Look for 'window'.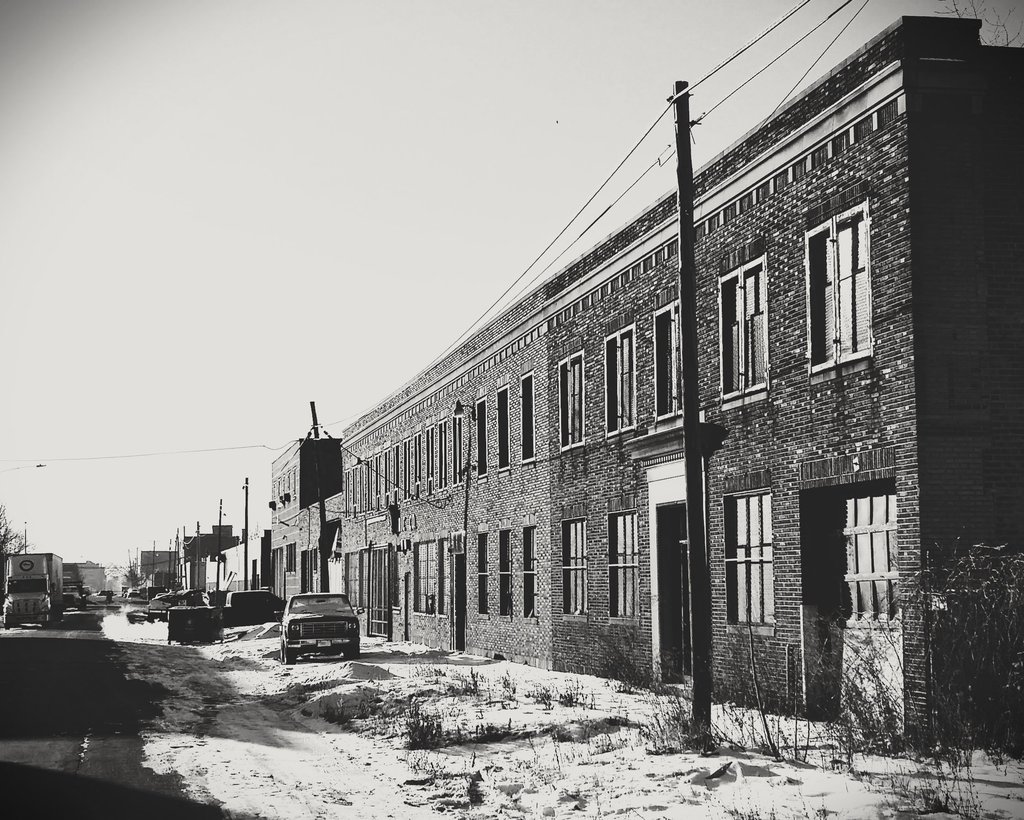
Found: bbox=[520, 526, 540, 618].
